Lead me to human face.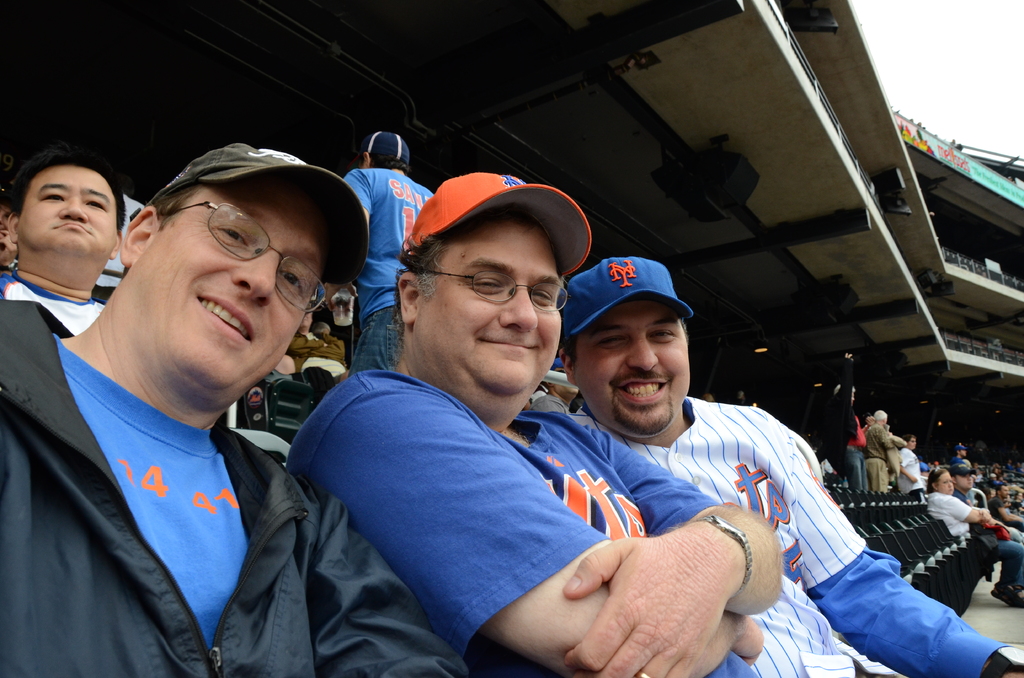
Lead to locate(129, 181, 326, 410).
